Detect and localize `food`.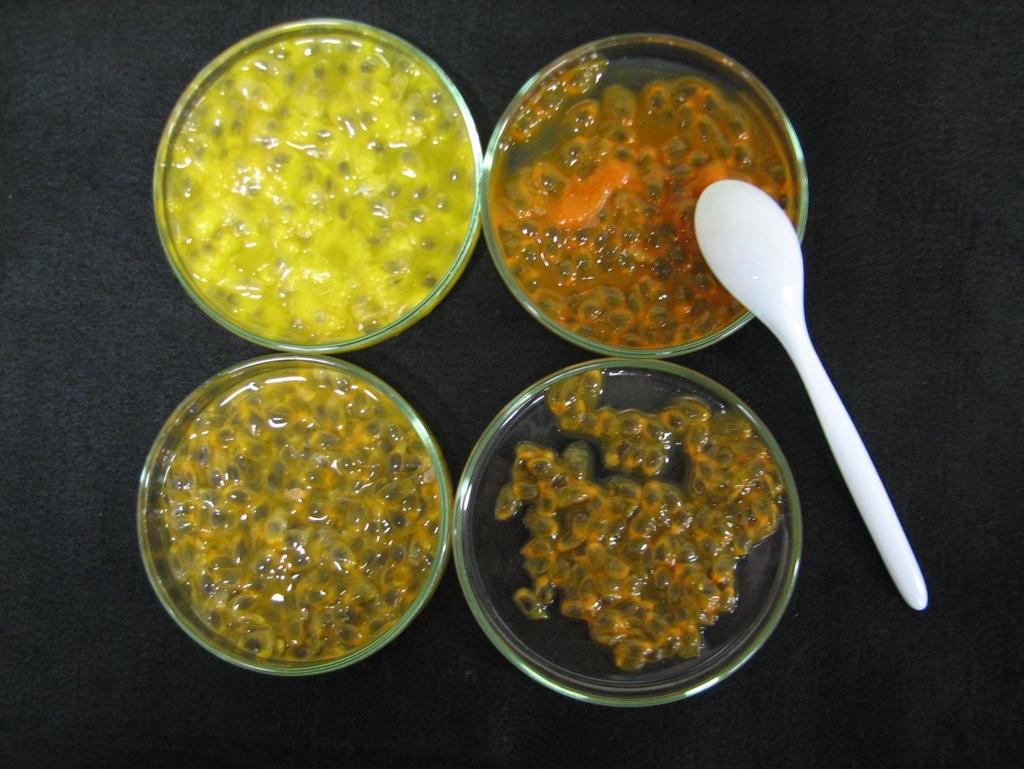
Localized at crop(143, 364, 440, 671).
